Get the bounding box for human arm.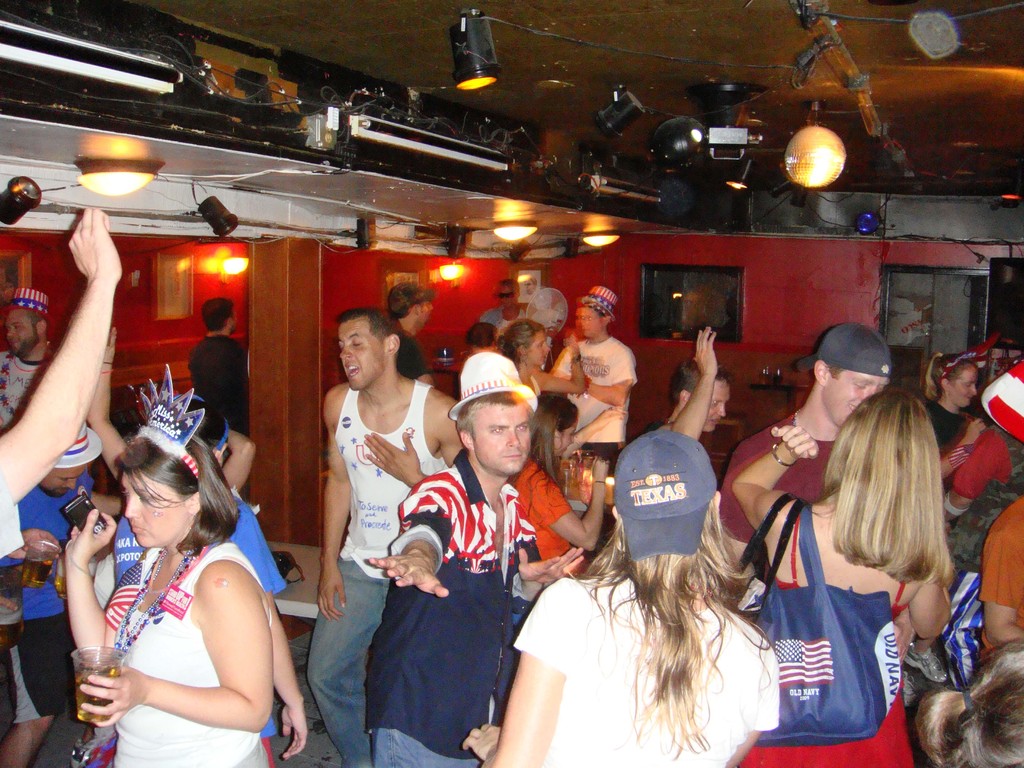
(517, 524, 586, 617).
